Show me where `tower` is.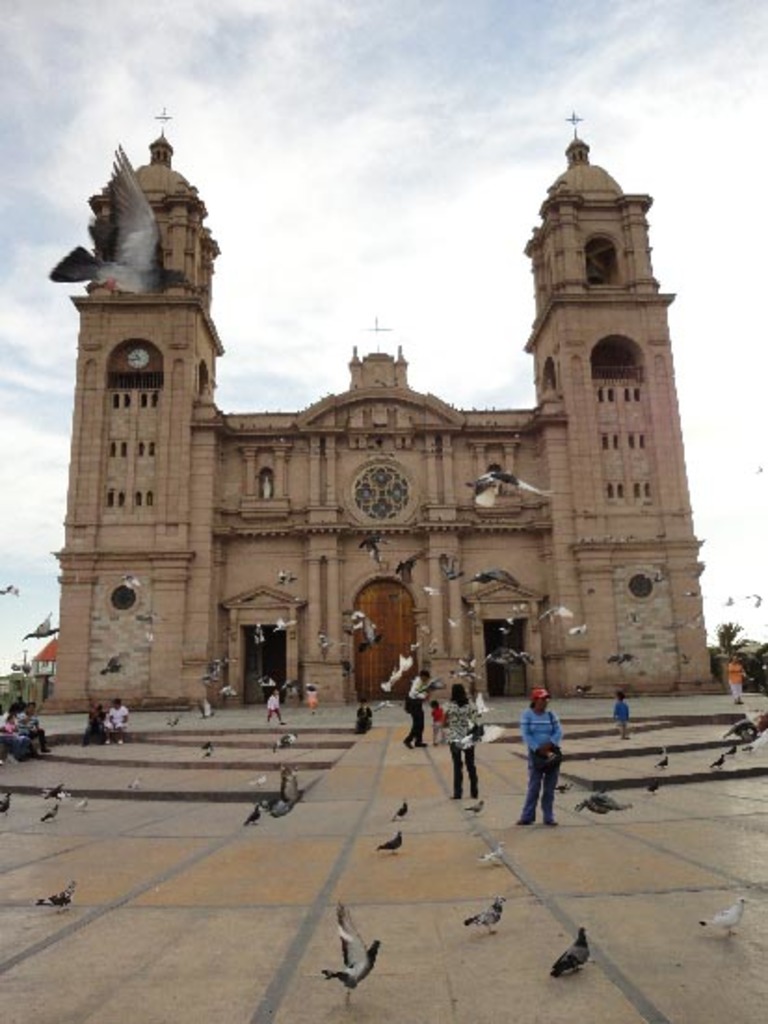
`tower` is at detection(500, 84, 710, 606).
